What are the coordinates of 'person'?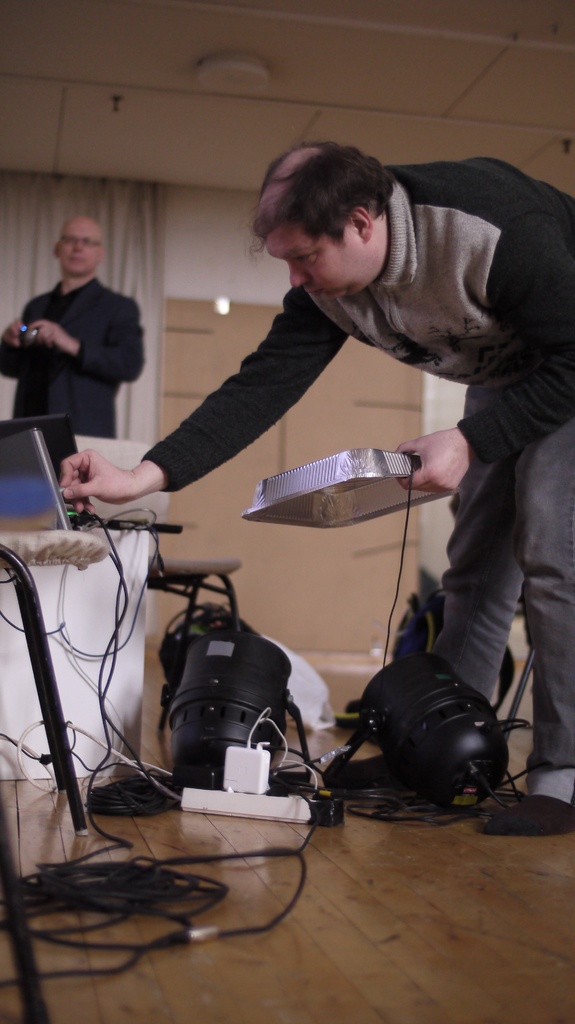
box=[0, 216, 139, 496].
